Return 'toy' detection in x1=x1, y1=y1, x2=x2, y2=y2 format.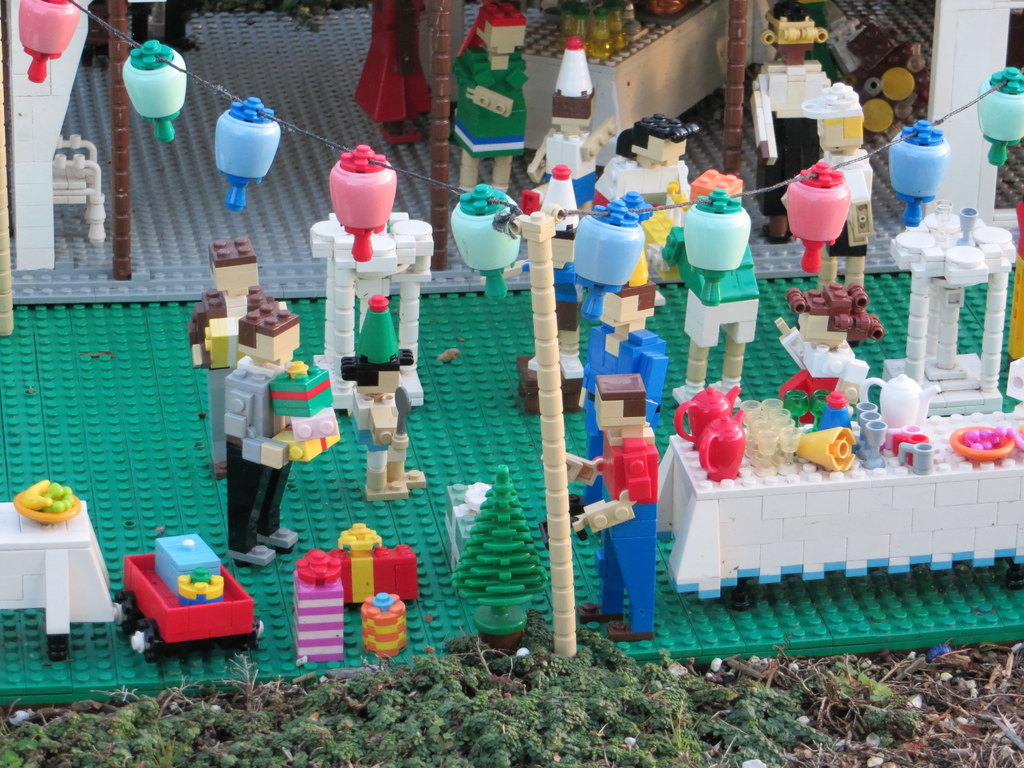
x1=569, y1=369, x2=655, y2=664.
